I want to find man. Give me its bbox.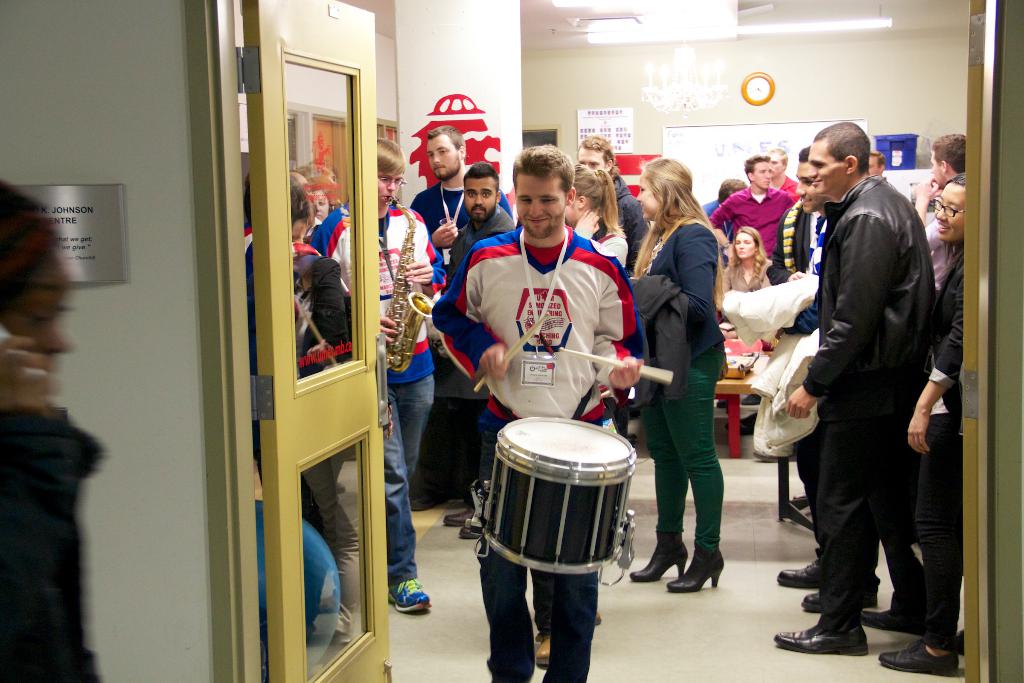
[444, 141, 646, 682].
